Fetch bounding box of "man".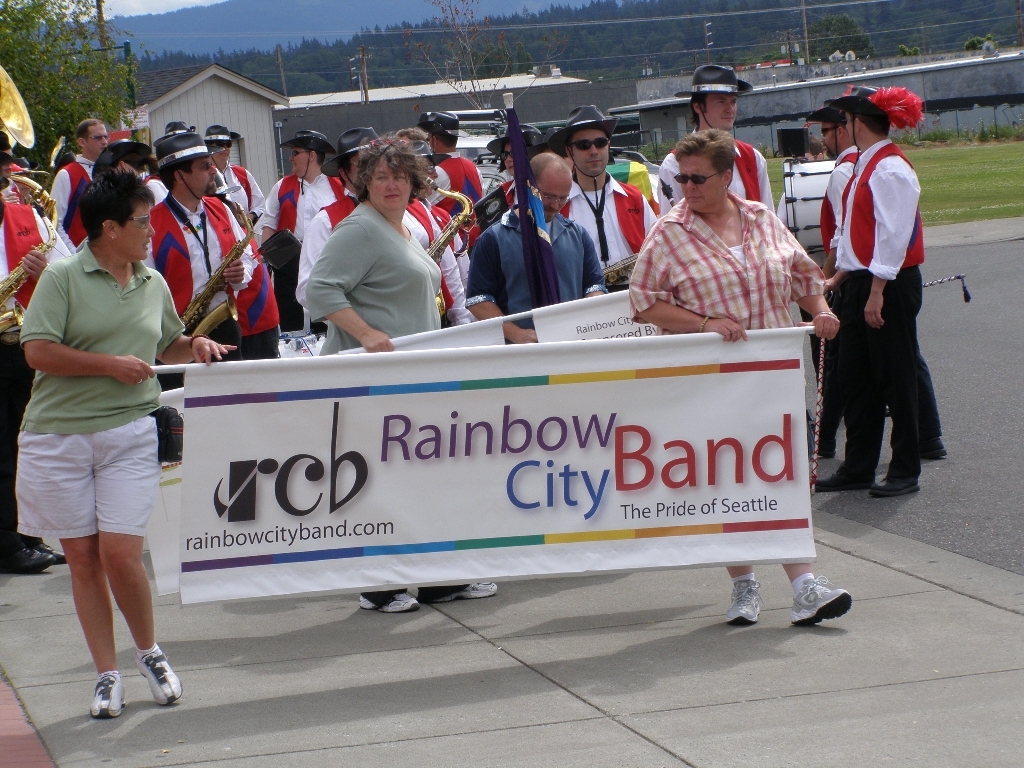
Bbox: bbox(15, 167, 236, 719).
